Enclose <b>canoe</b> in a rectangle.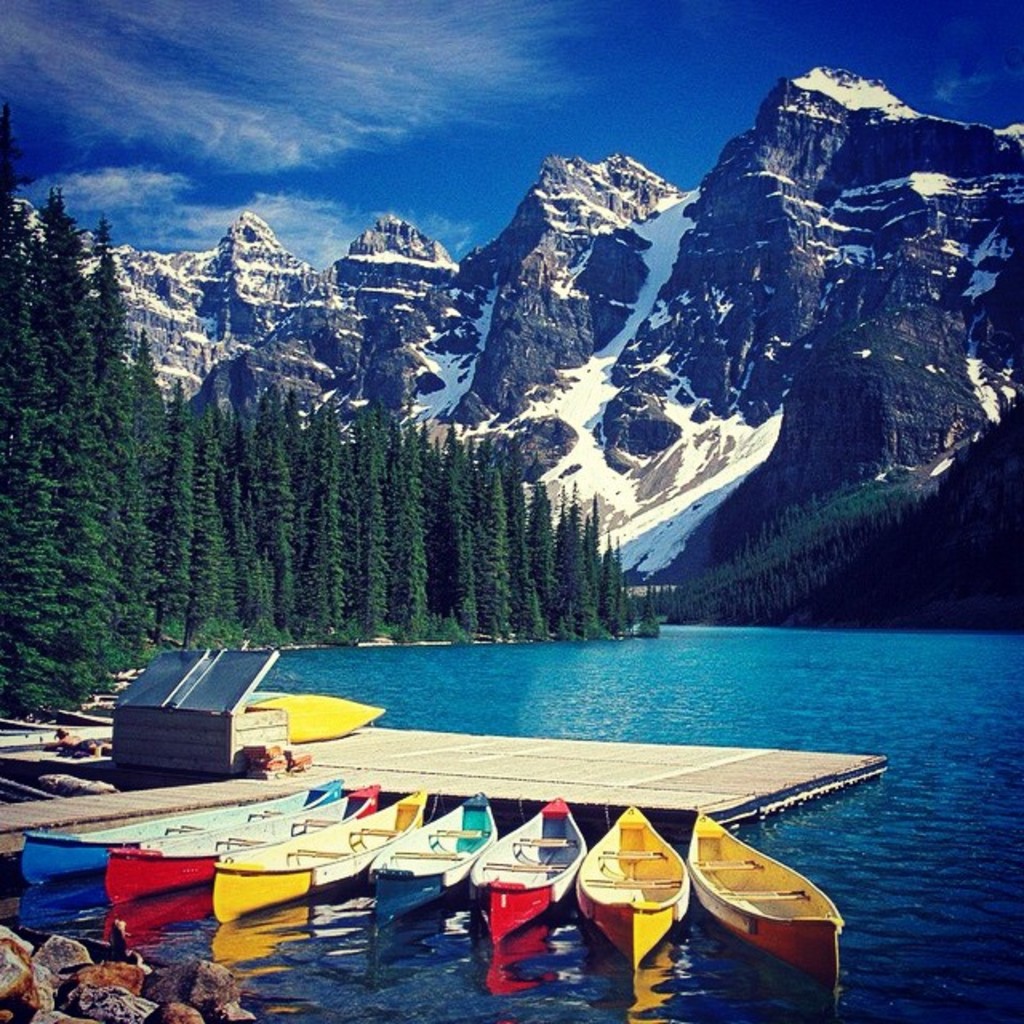
l=211, t=789, r=429, b=925.
